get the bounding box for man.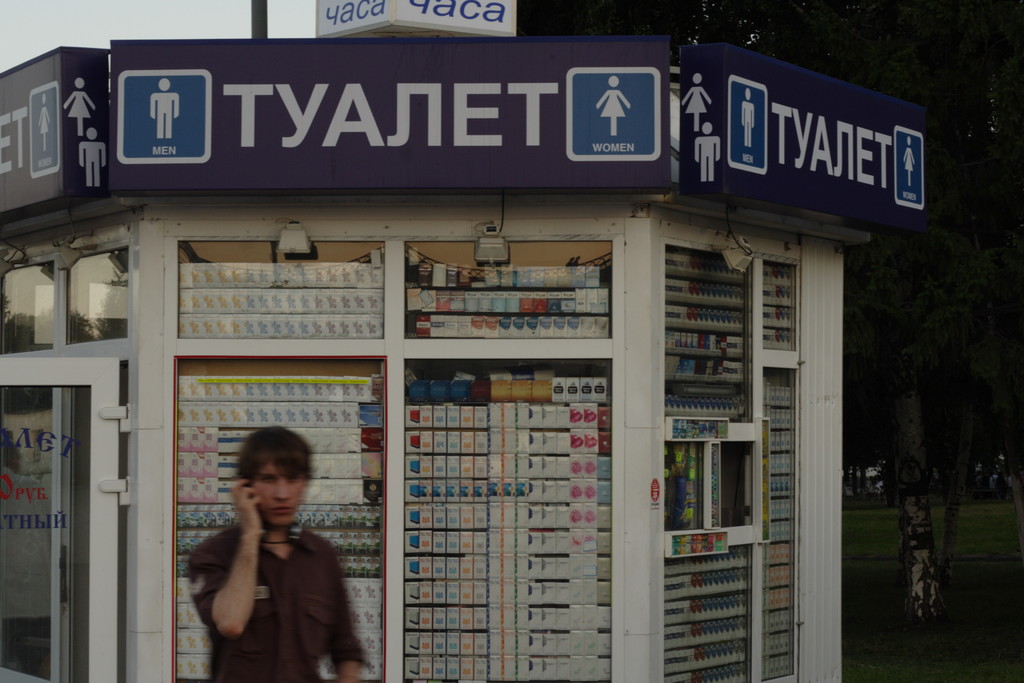
79, 128, 106, 188.
